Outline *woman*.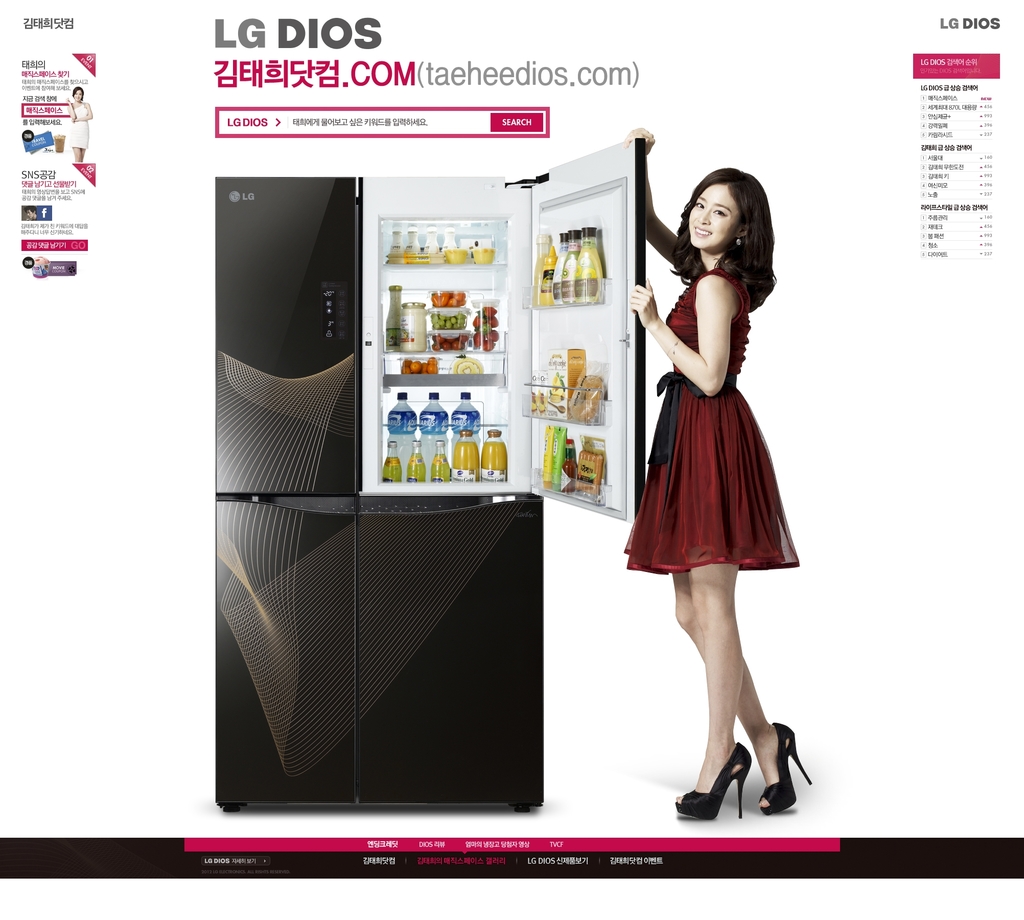
Outline: rect(613, 174, 799, 771).
